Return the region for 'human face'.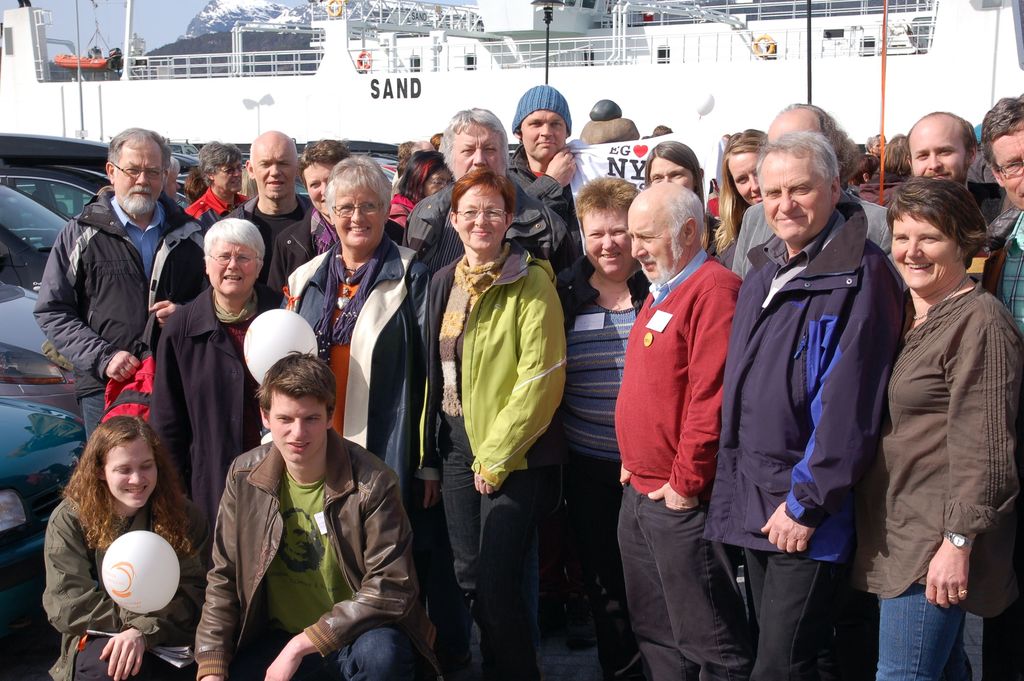
x1=628 y1=205 x2=682 y2=286.
